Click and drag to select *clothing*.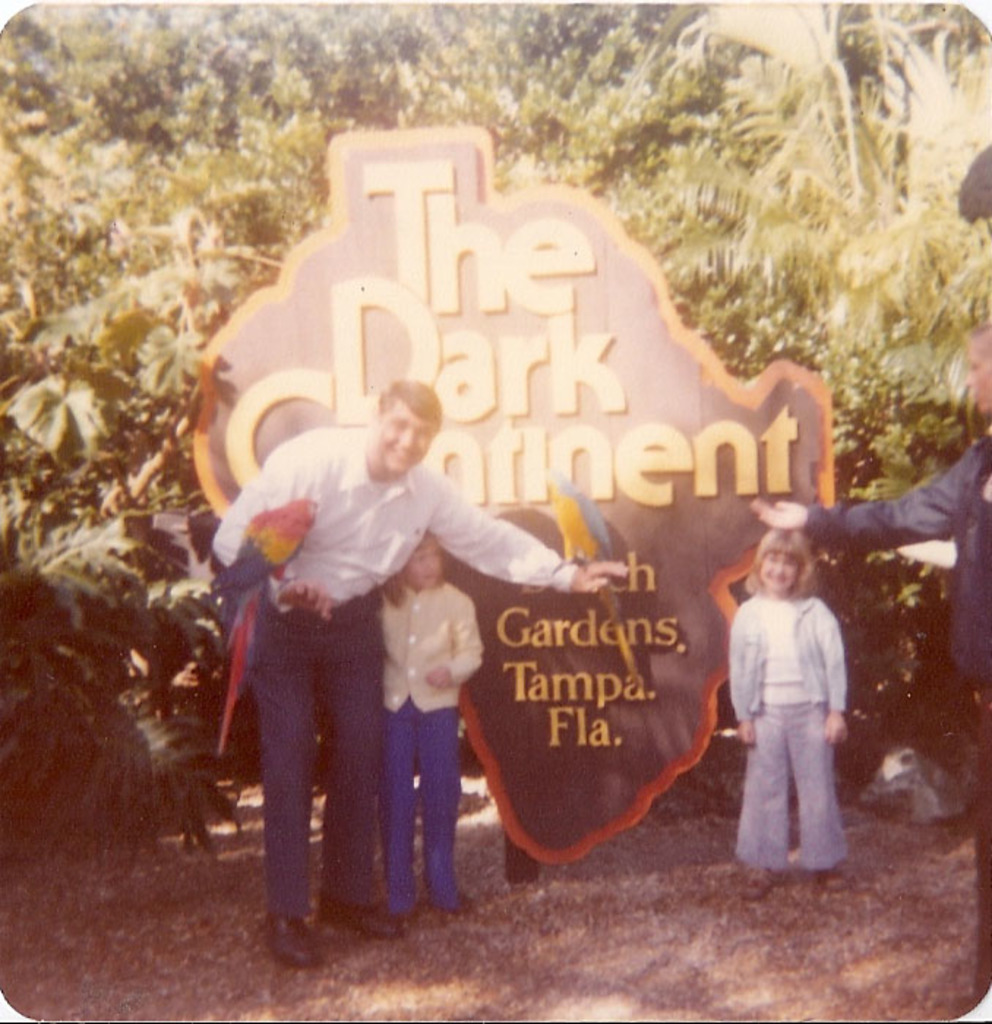
Selection: [left=730, top=594, right=841, bottom=876].
